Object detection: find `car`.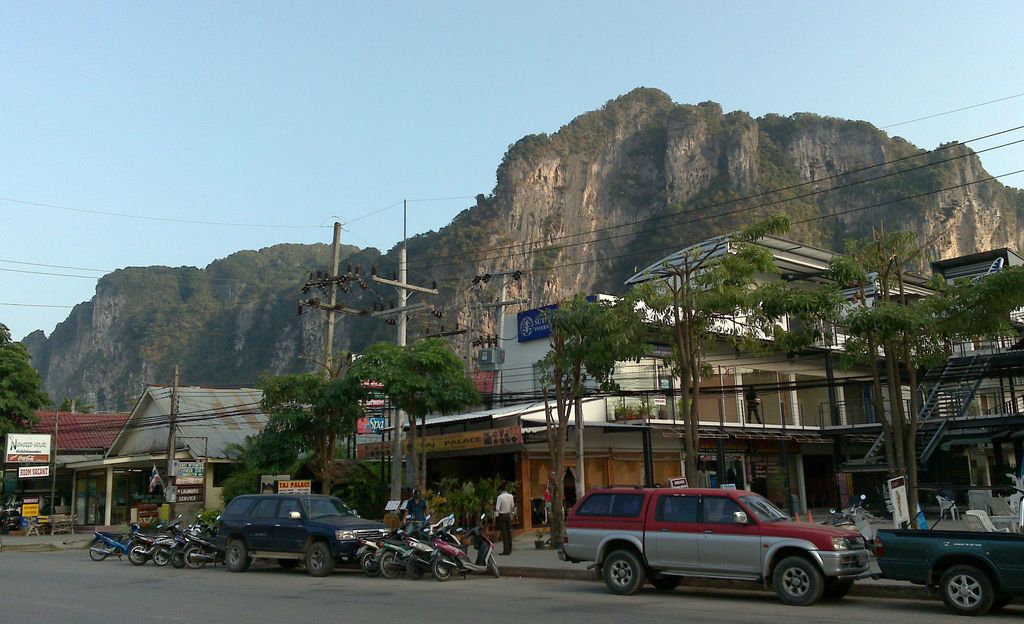
x1=220, y1=491, x2=393, y2=575.
